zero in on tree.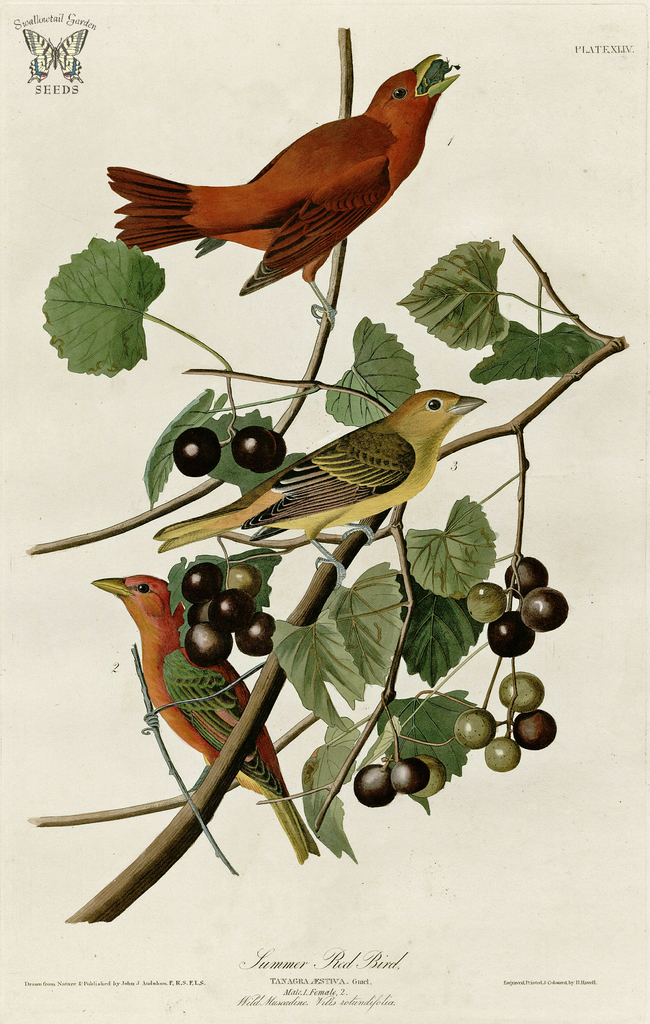
Zeroed in: (23,8,628,924).
